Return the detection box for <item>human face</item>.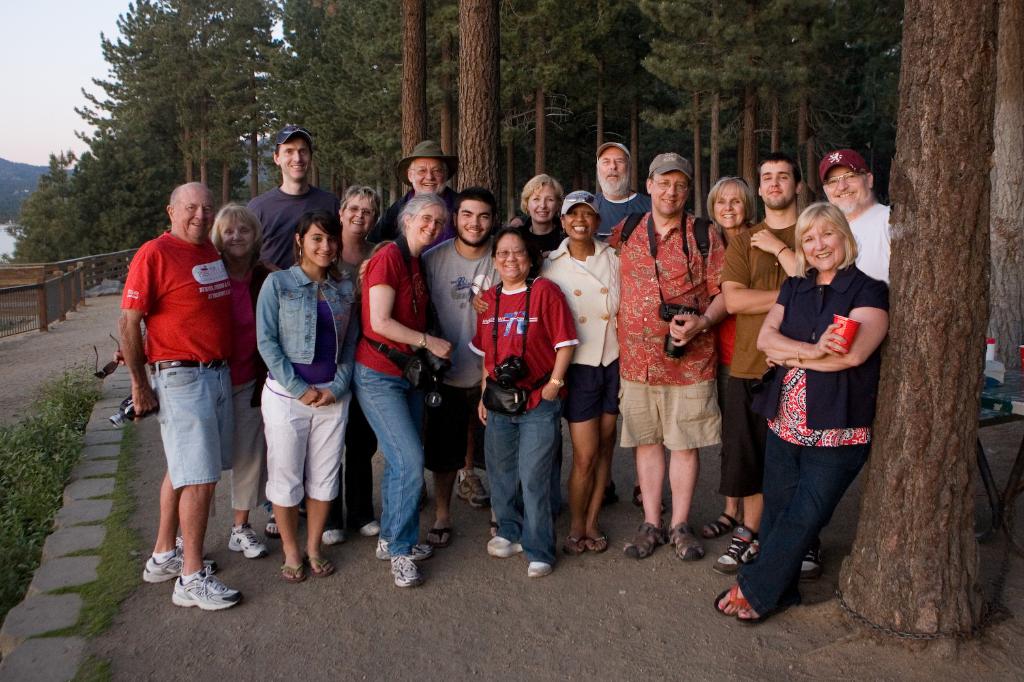
x1=762, y1=155, x2=796, y2=220.
